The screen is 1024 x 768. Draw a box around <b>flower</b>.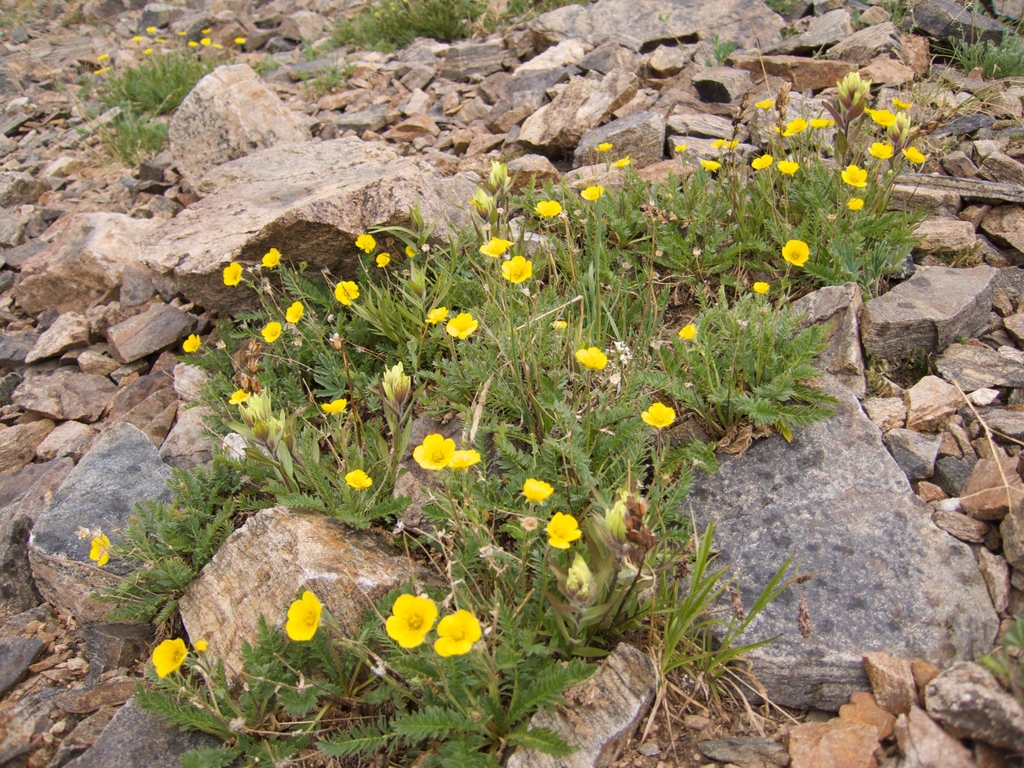
box(195, 639, 208, 653).
